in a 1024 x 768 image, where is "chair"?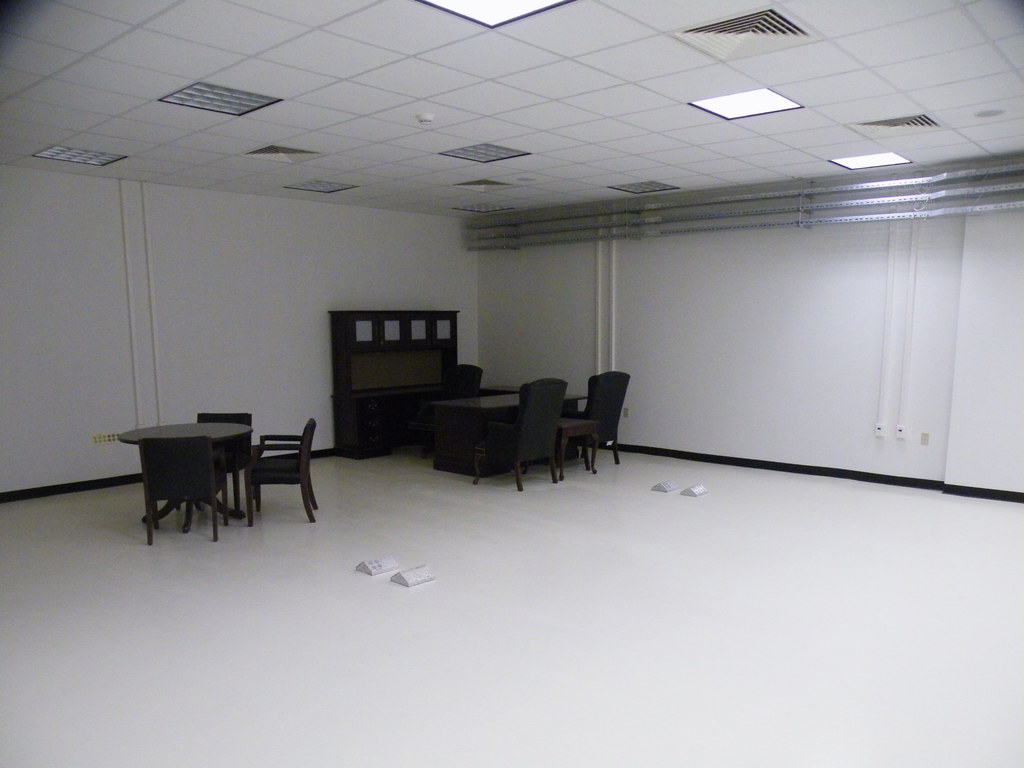
left=422, top=362, right=483, bottom=454.
